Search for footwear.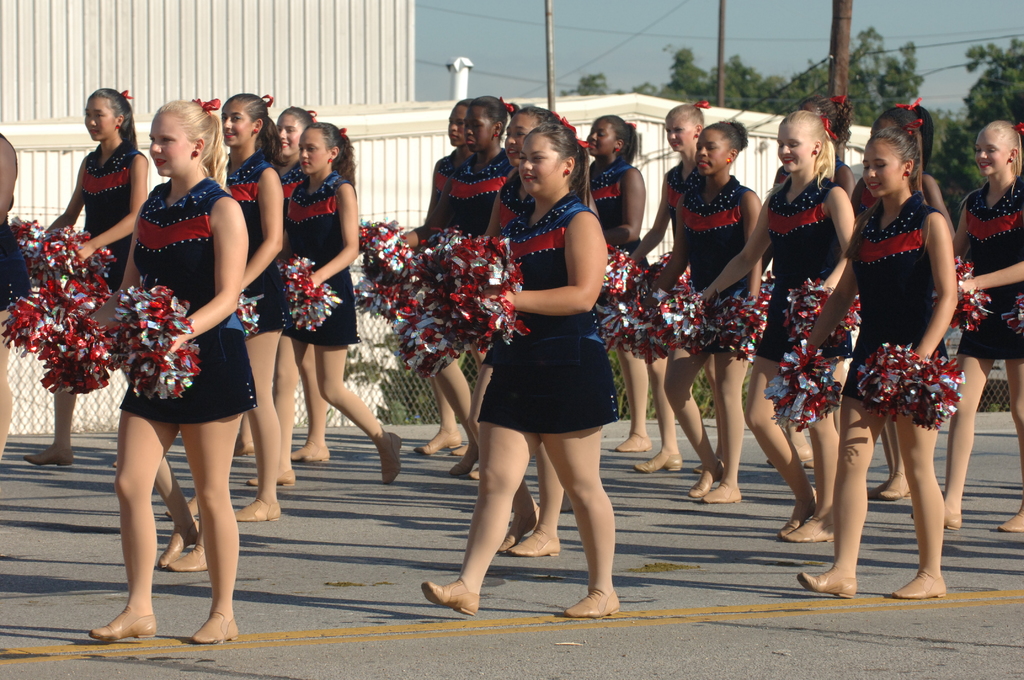
Found at (189, 613, 237, 643).
